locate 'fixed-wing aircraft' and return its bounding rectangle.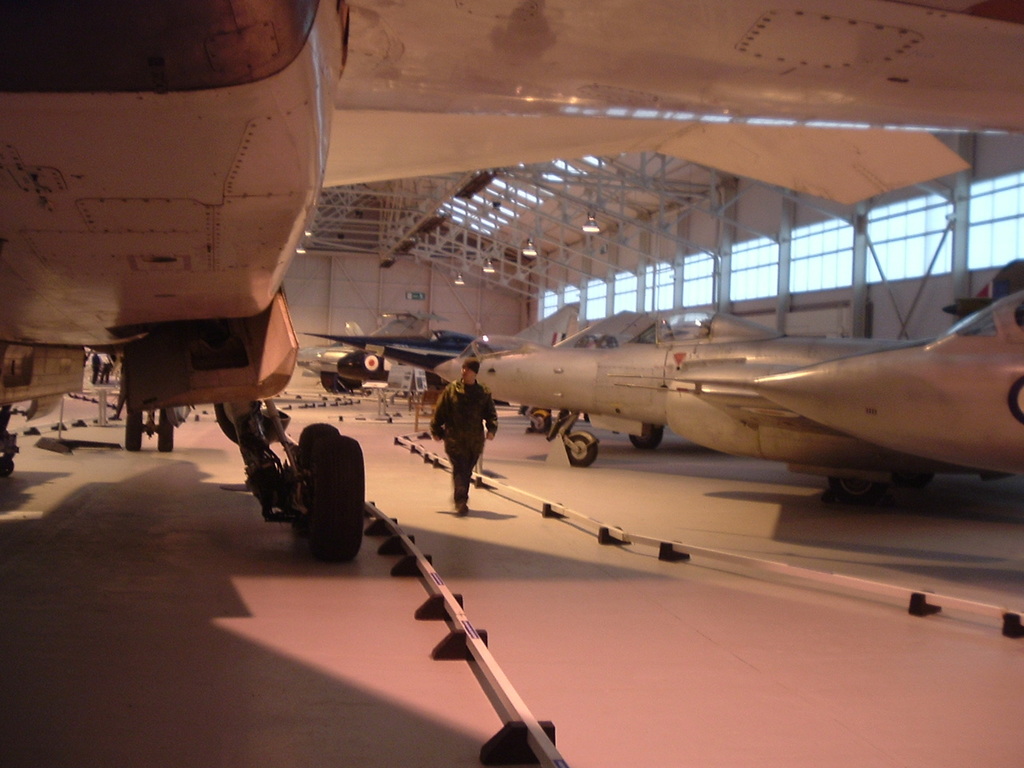
BBox(755, 282, 1023, 486).
